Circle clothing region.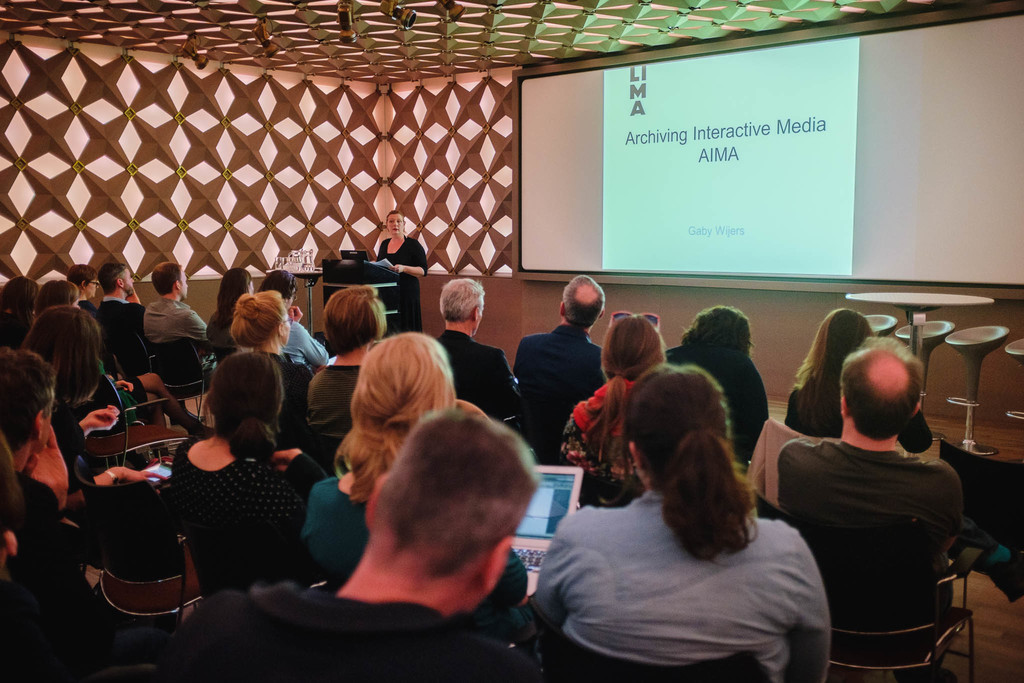
Region: x1=431, y1=328, x2=514, y2=415.
